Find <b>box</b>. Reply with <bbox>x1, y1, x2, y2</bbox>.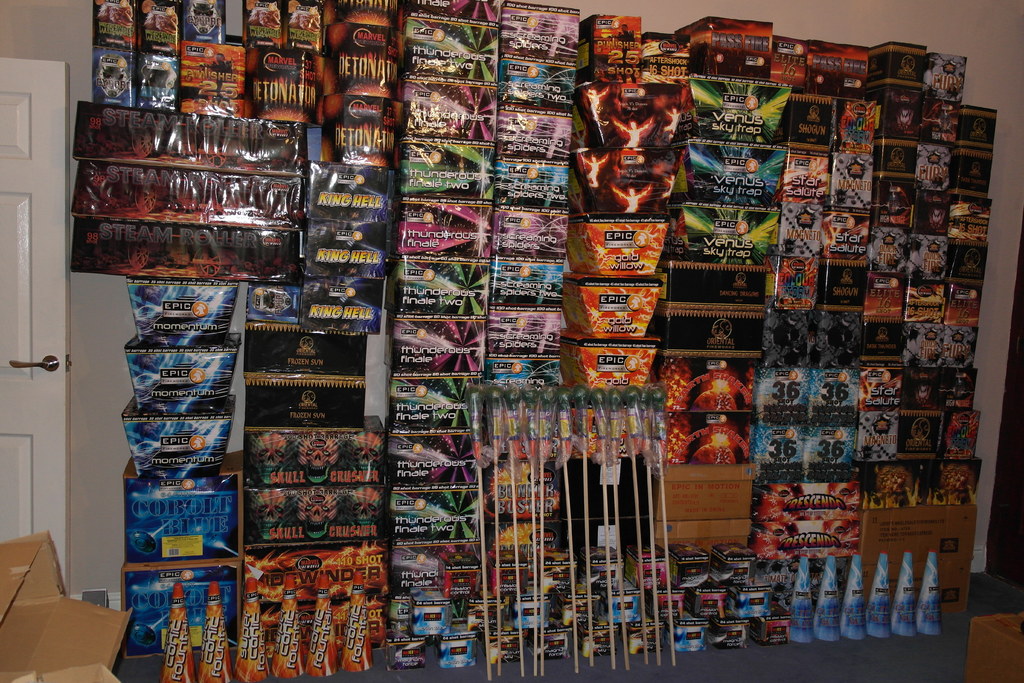
<bbox>716, 618, 749, 649</bbox>.
